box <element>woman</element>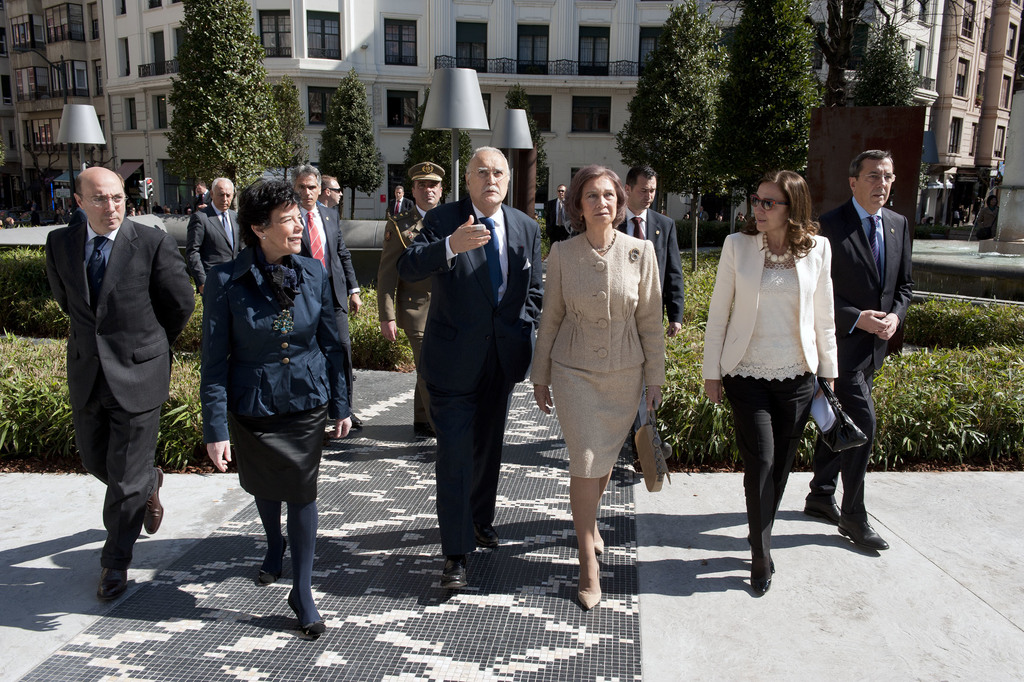
rect(536, 169, 680, 588)
